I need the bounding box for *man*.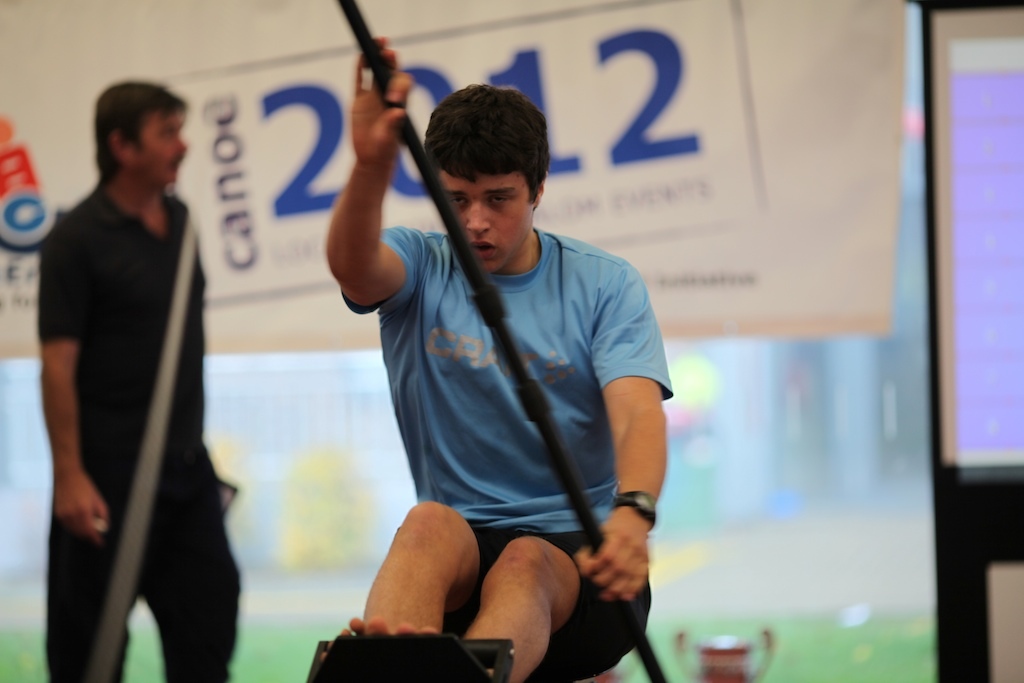
Here it is: [329,36,675,682].
